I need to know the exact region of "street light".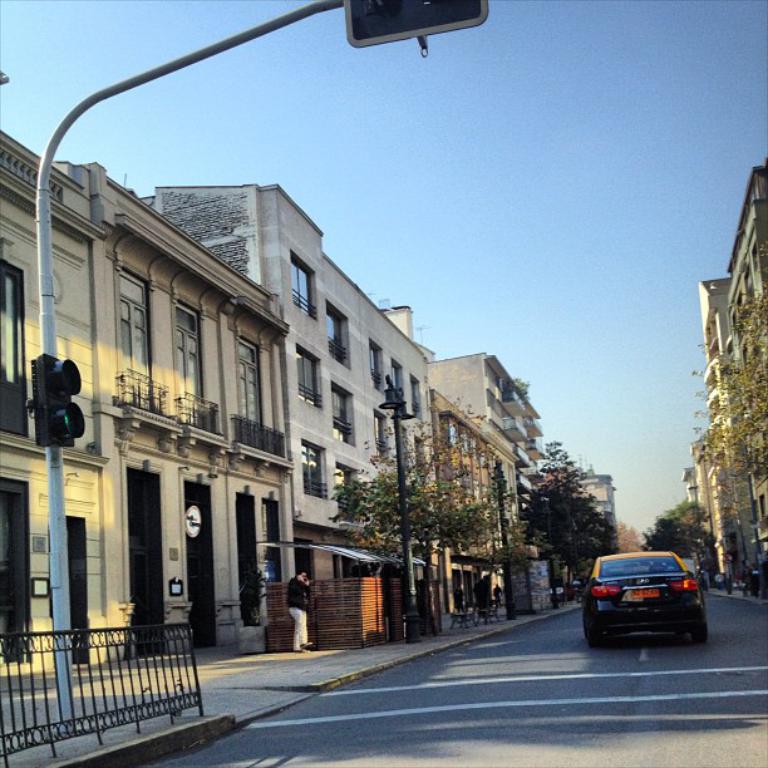
Region: 383:373:418:640.
